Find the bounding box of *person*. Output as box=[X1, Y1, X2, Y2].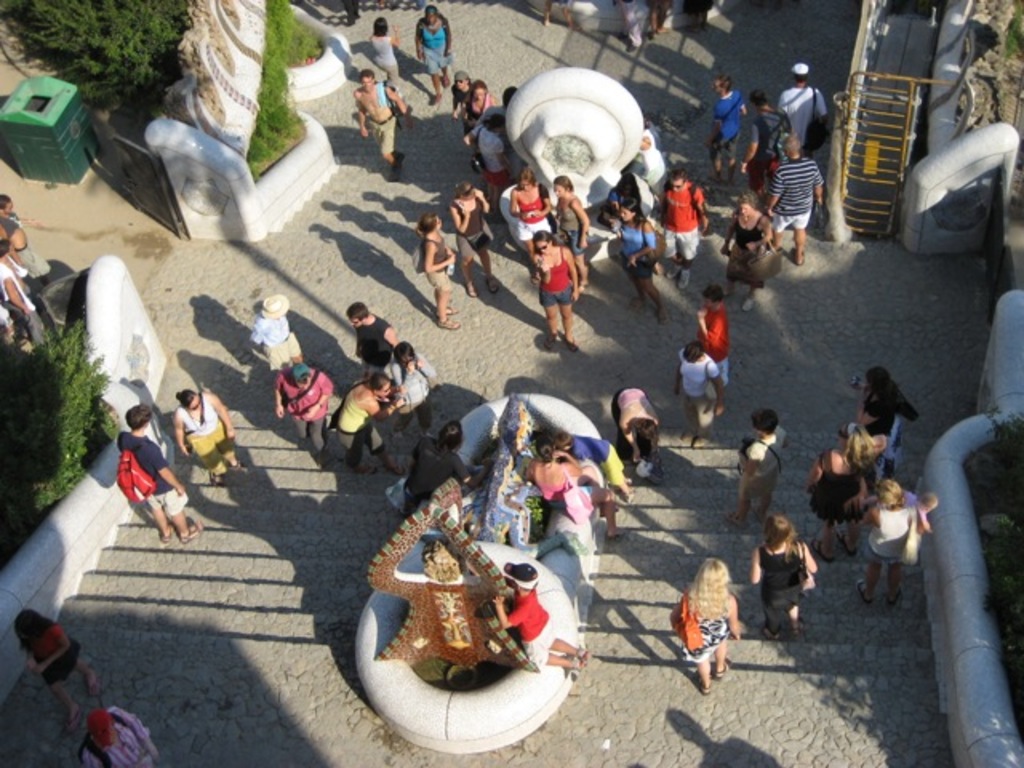
box=[338, 370, 405, 475].
